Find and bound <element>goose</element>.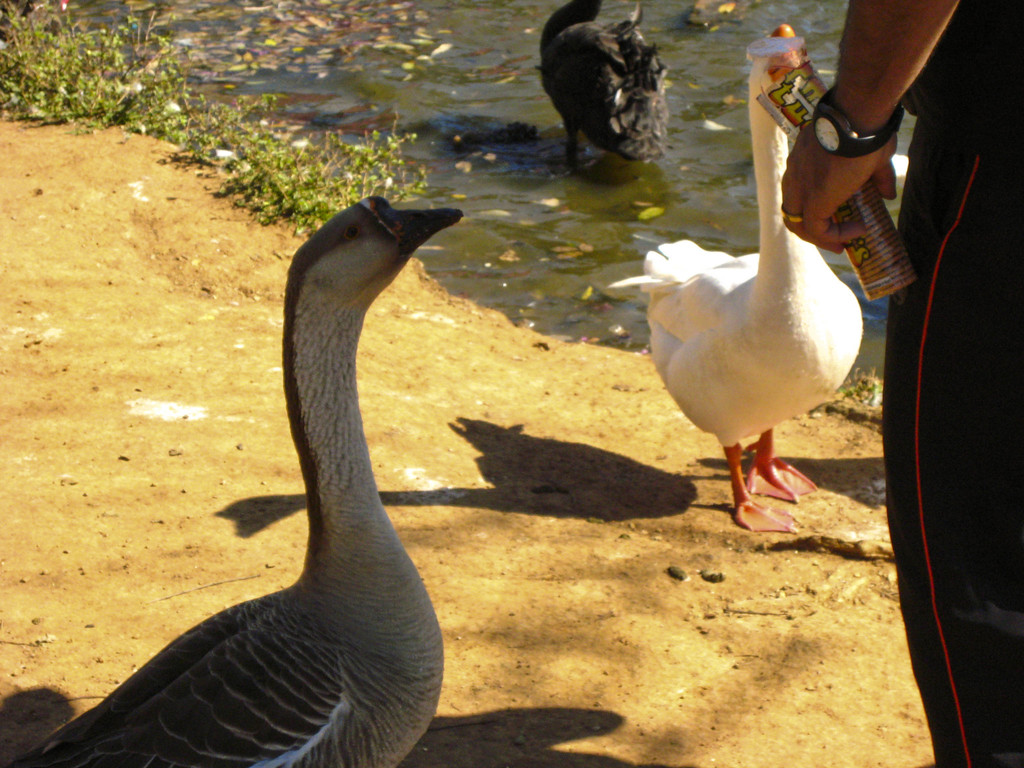
Bound: [538,0,670,168].
